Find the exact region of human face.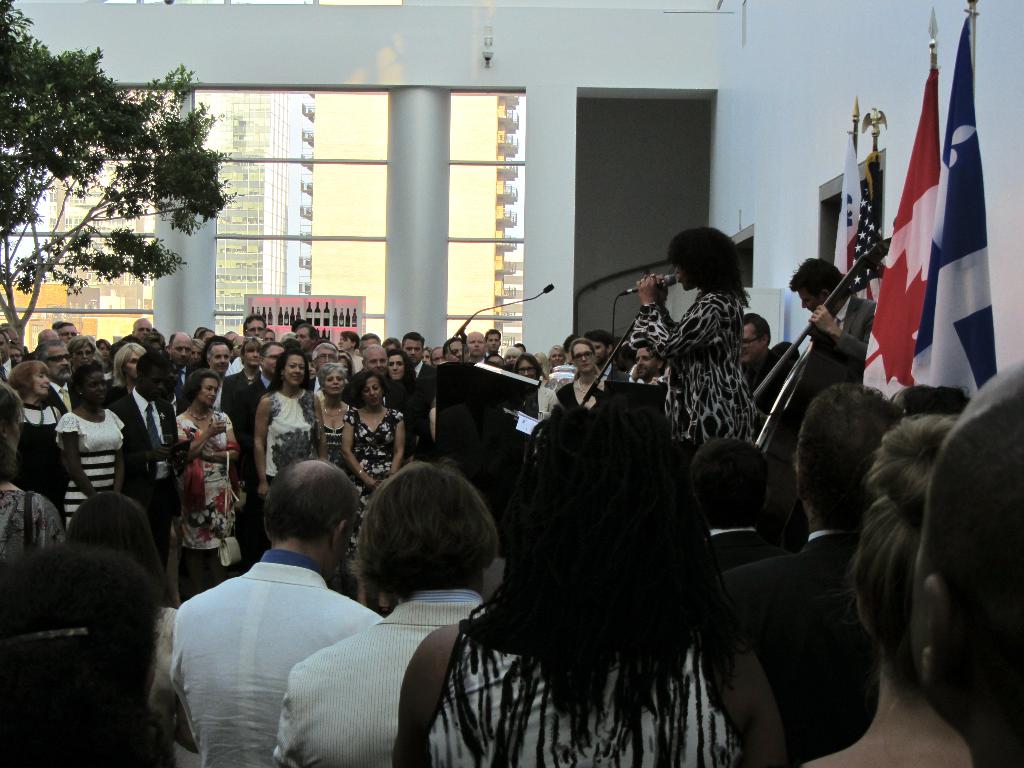
Exact region: <region>401, 340, 422, 365</region>.
